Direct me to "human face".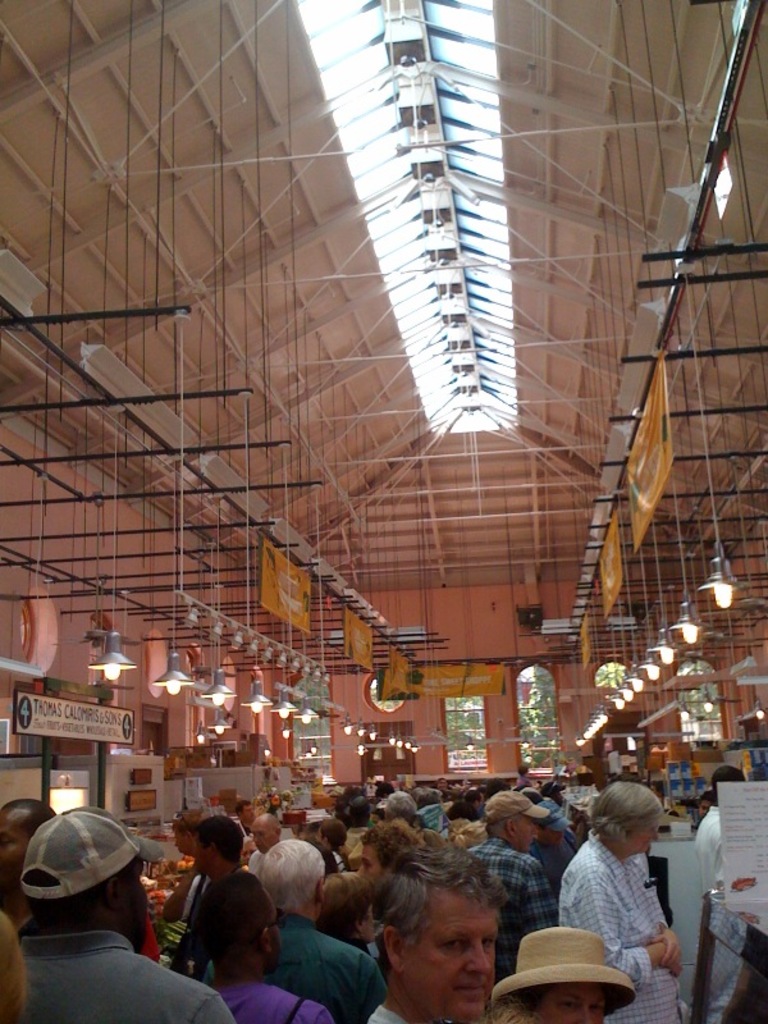
Direction: select_region(545, 829, 559, 845).
